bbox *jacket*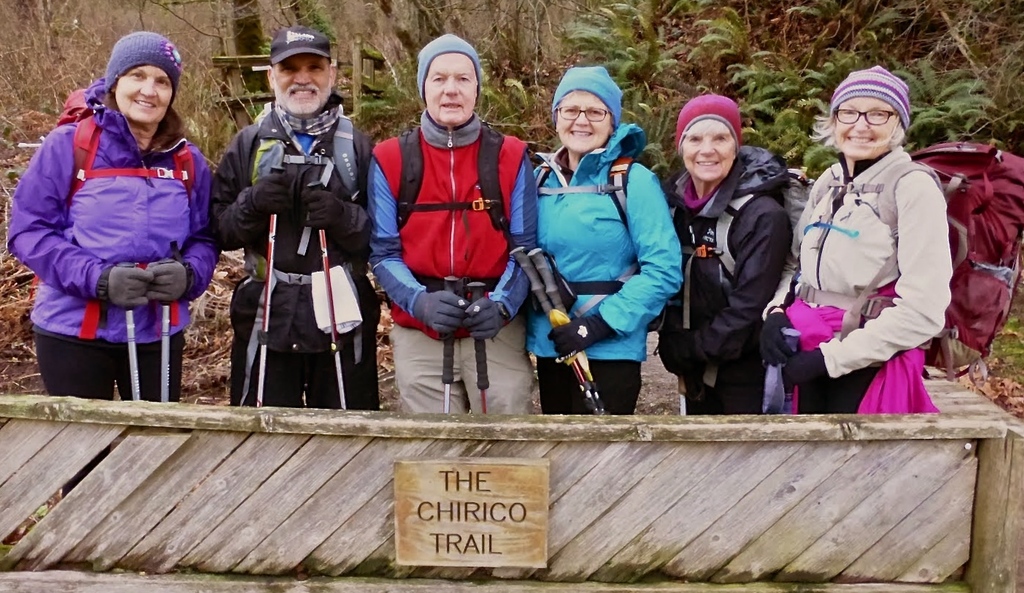
0 31 224 372
